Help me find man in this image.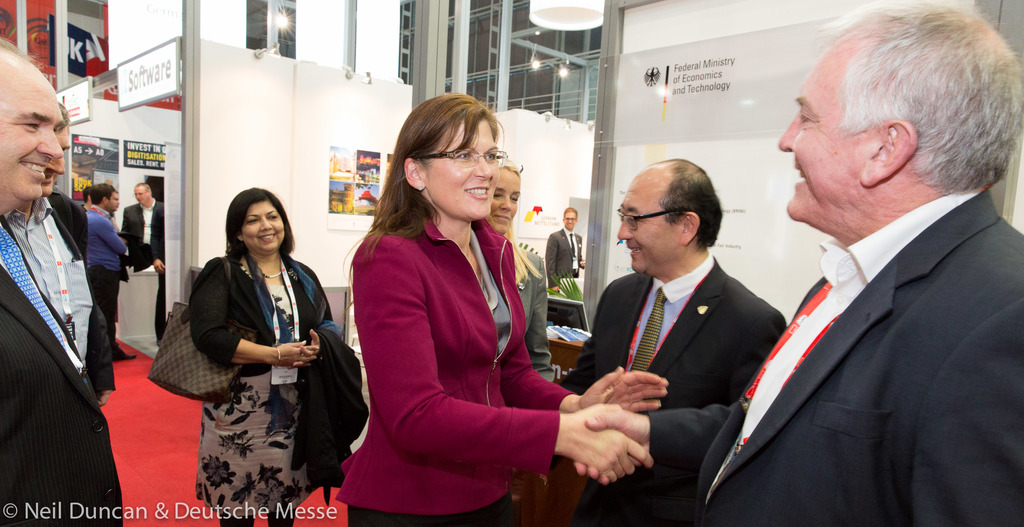
Found it: crop(577, 4, 1023, 526).
